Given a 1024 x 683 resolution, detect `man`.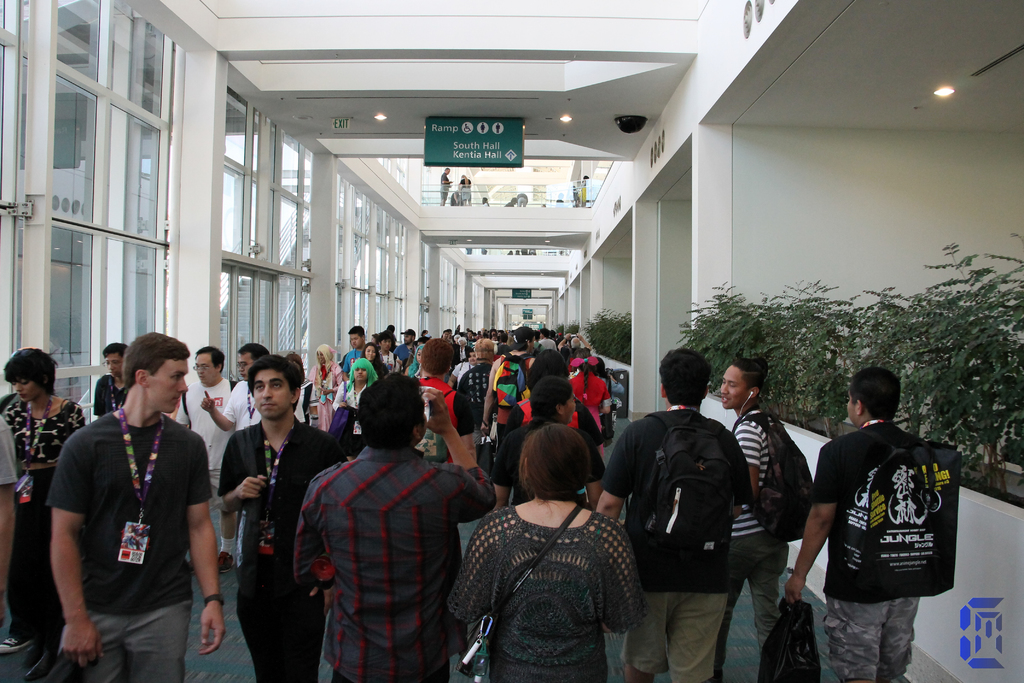
box(556, 329, 593, 359).
